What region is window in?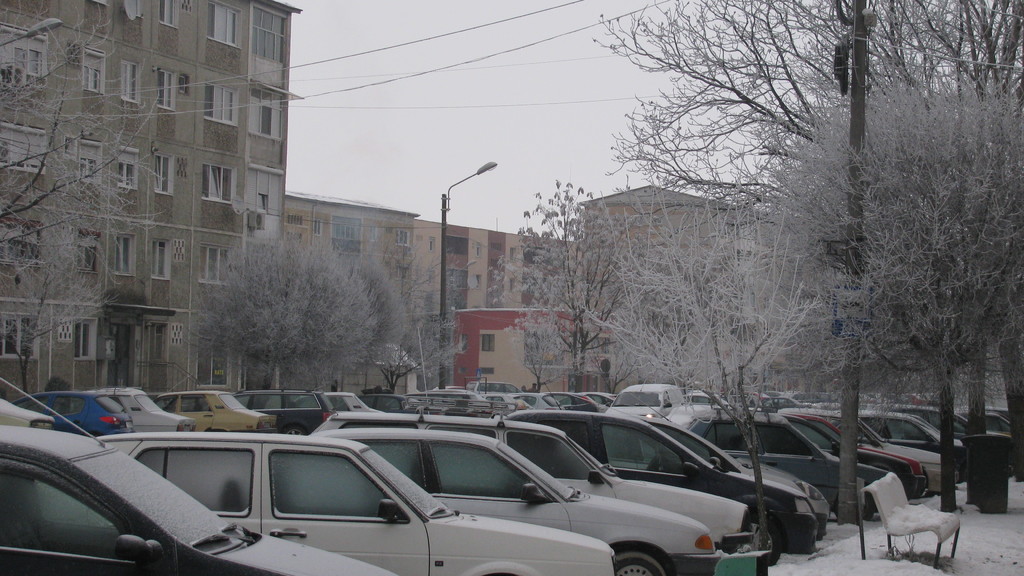
BBox(0, 123, 46, 178).
